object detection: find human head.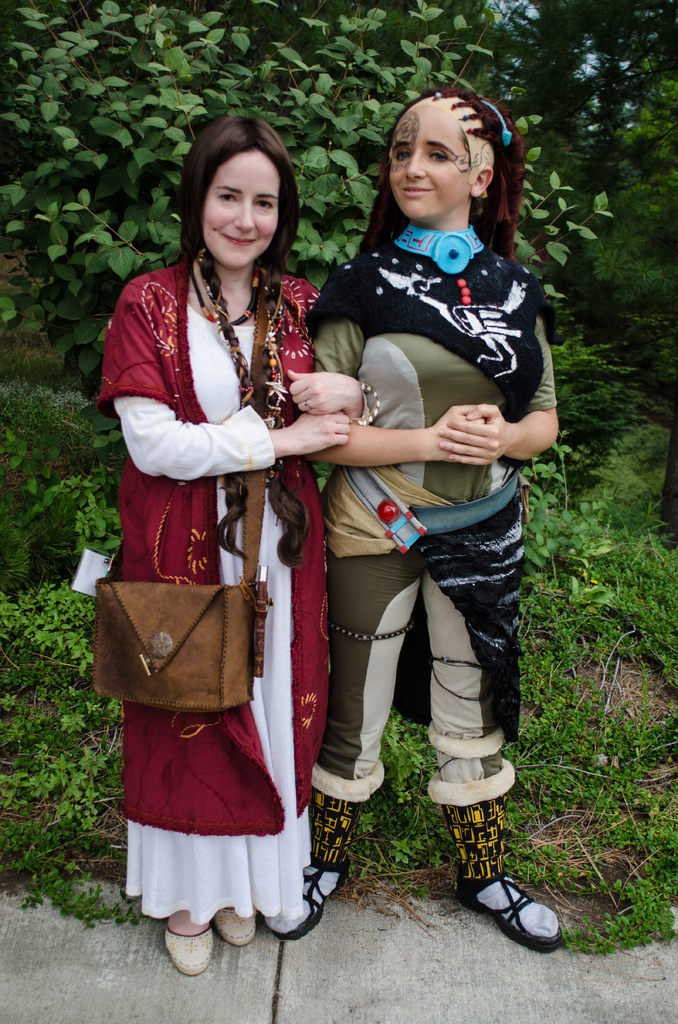
[387,86,522,225].
